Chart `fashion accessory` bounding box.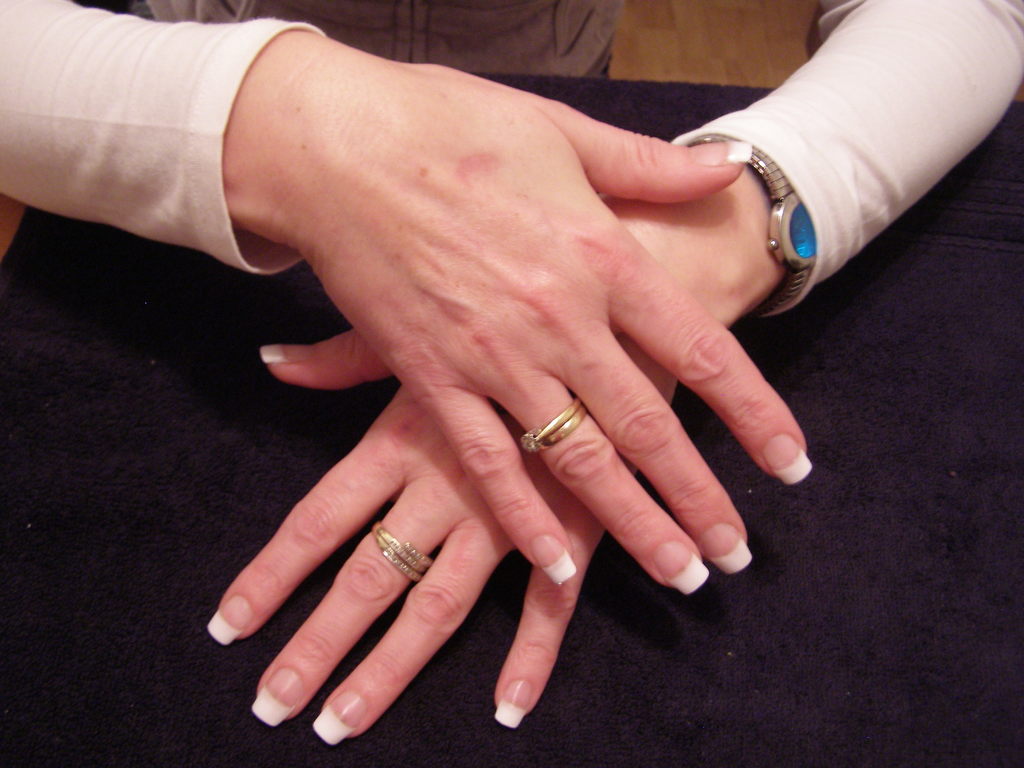
Charted: rect(687, 134, 818, 324).
